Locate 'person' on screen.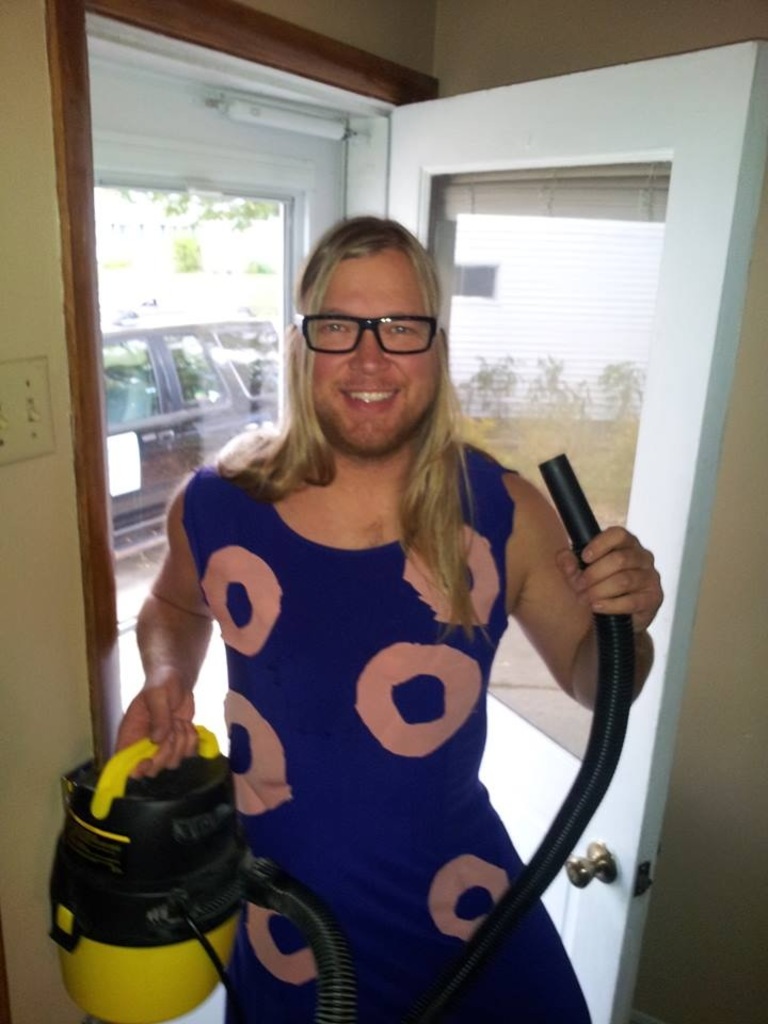
On screen at detection(118, 199, 647, 1008).
